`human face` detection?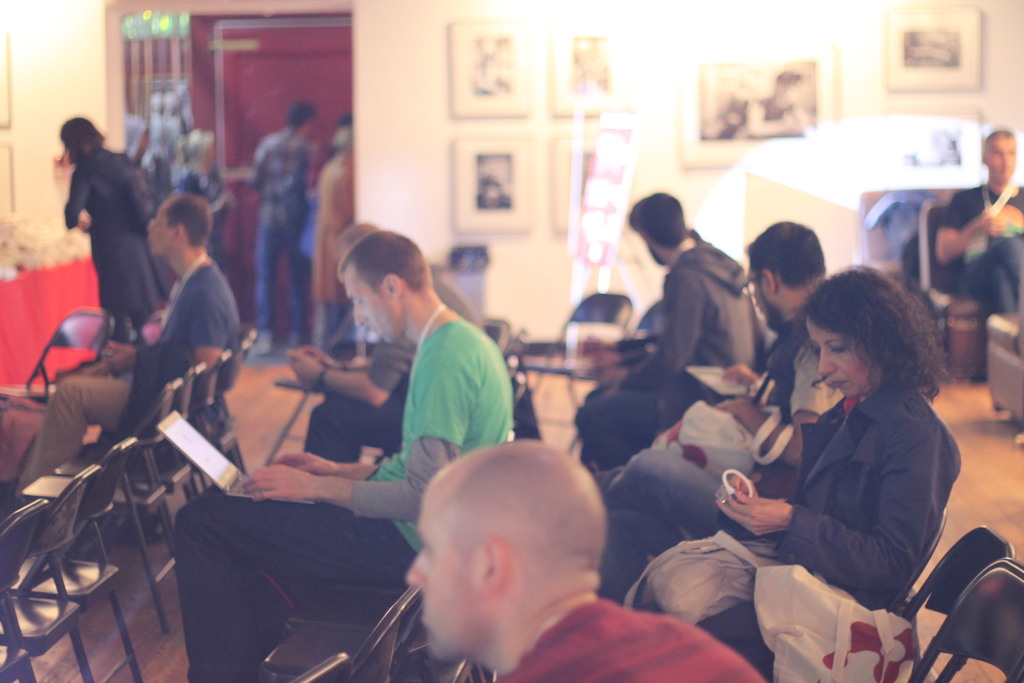
399:497:489:660
